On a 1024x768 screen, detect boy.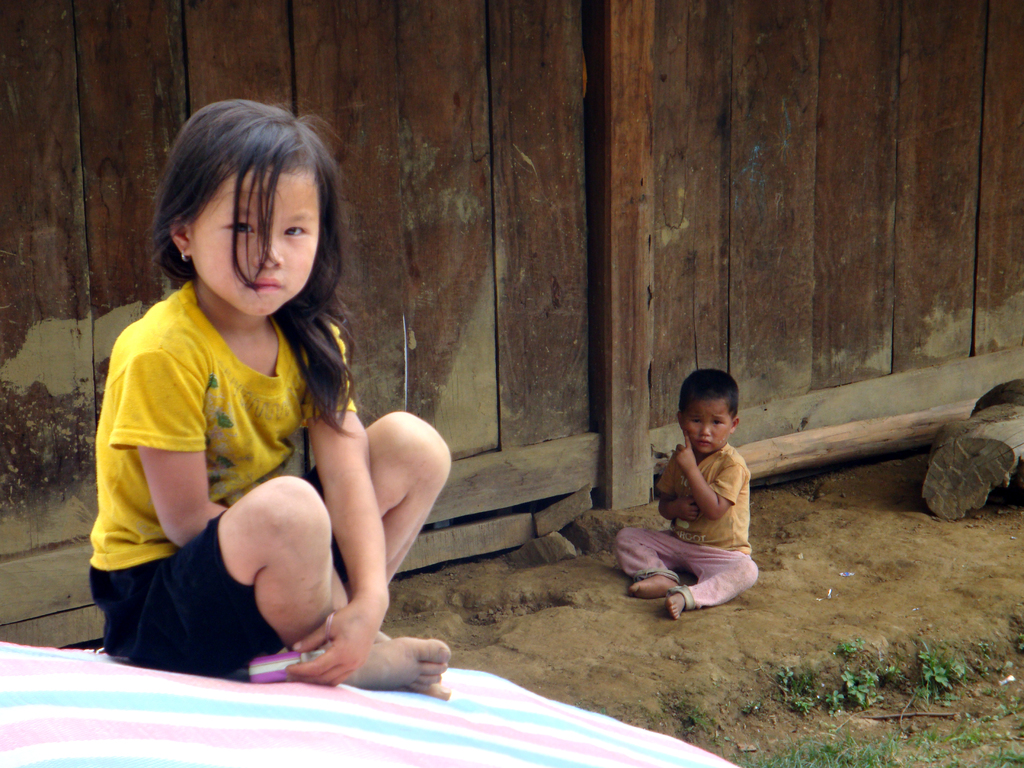
(left=620, top=370, right=753, bottom=625).
